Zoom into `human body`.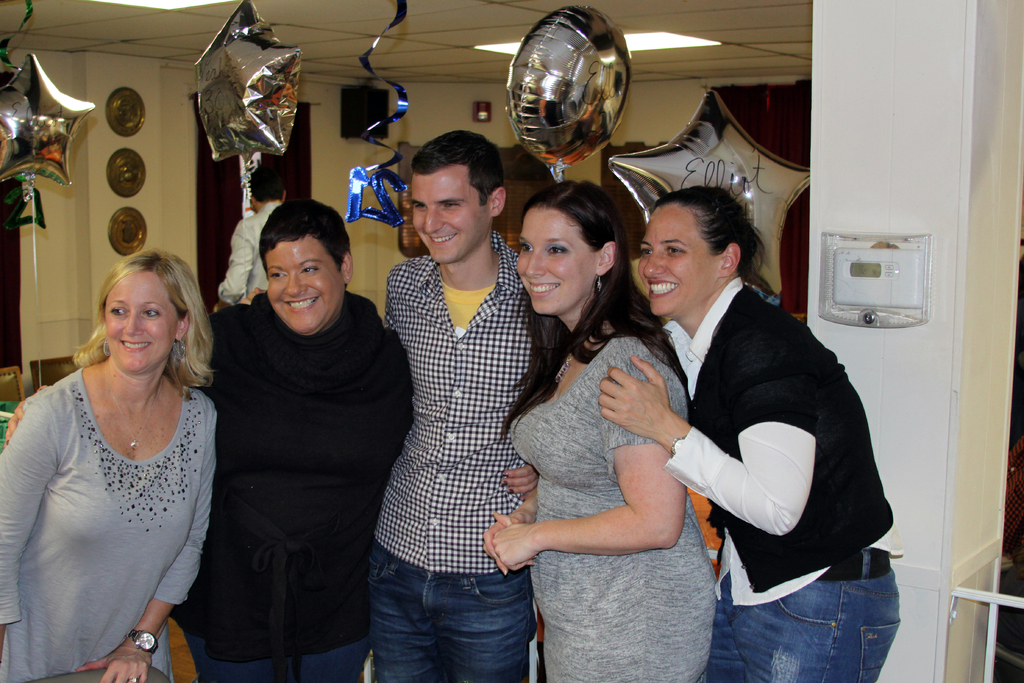
Zoom target: (213,202,286,308).
